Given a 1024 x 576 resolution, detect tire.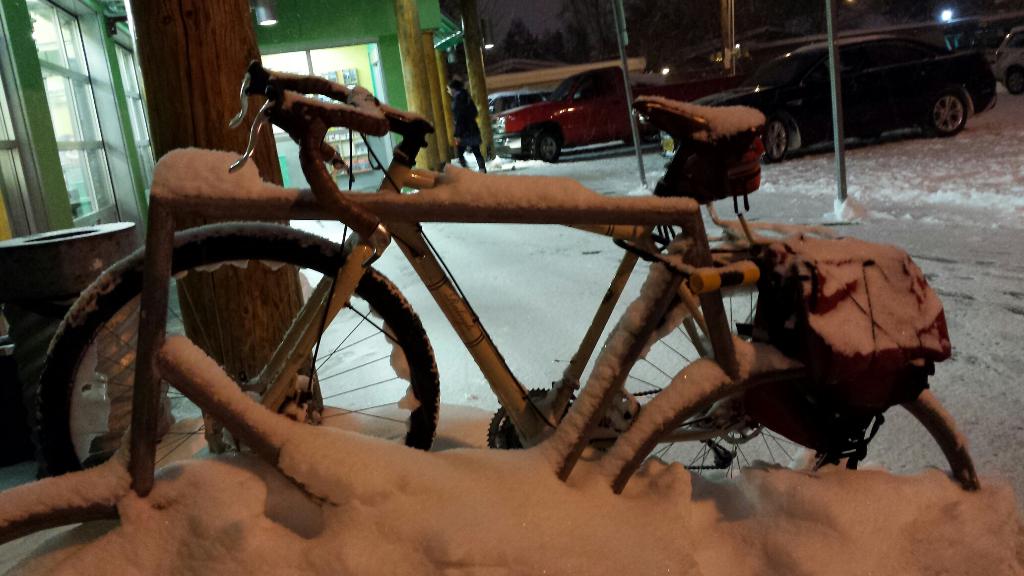
x1=530, y1=131, x2=560, y2=161.
